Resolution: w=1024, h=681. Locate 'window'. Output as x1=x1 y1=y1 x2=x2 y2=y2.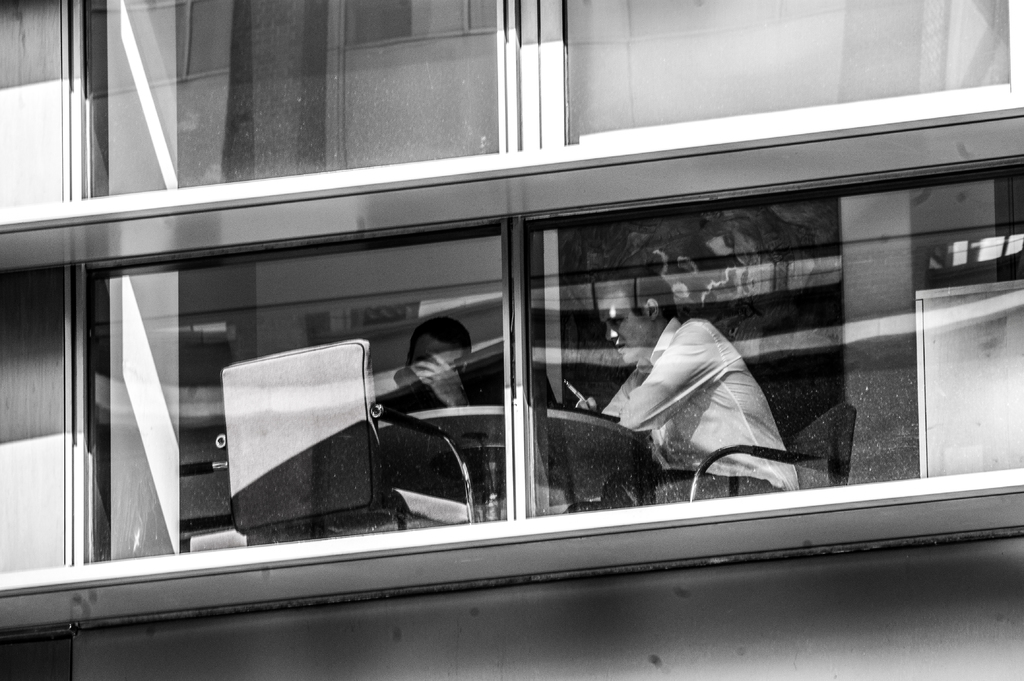
x1=0 y1=266 x2=68 y2=571.
